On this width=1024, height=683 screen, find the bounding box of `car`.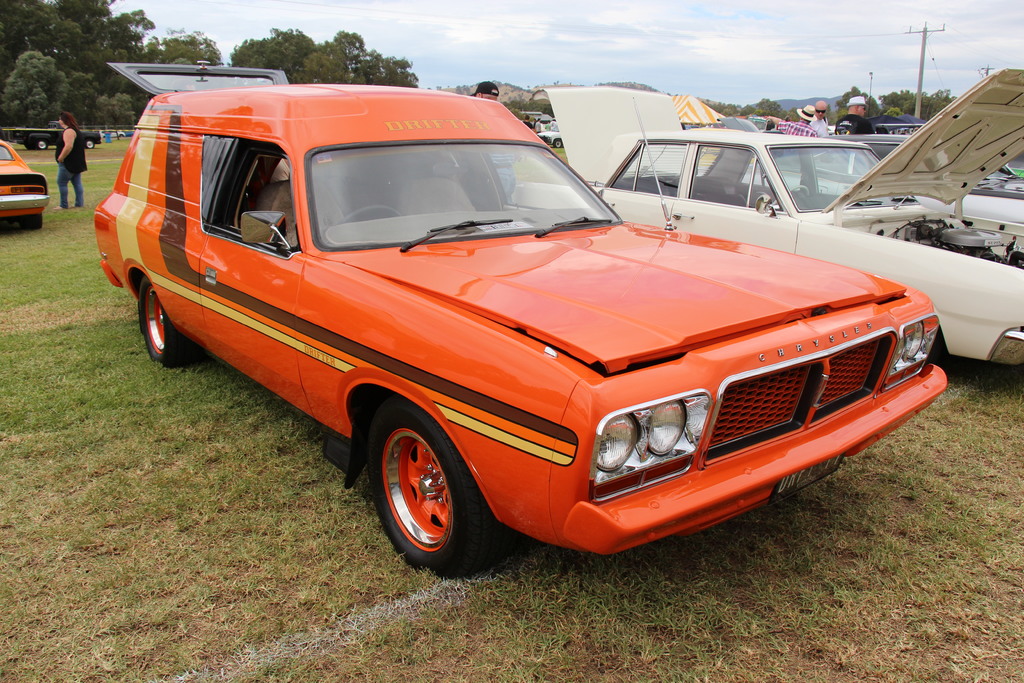
Bounding box: {"left": 88, "top": 56, "right": 948, "bottom": 574}.
